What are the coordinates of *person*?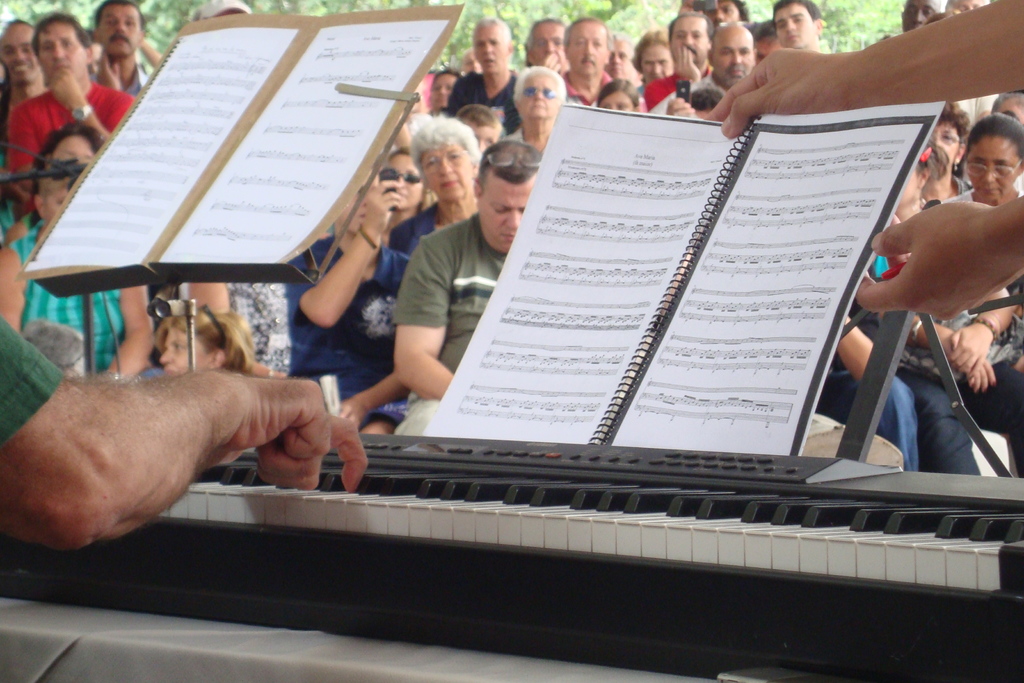
rect(0, 317, 371, 554).
